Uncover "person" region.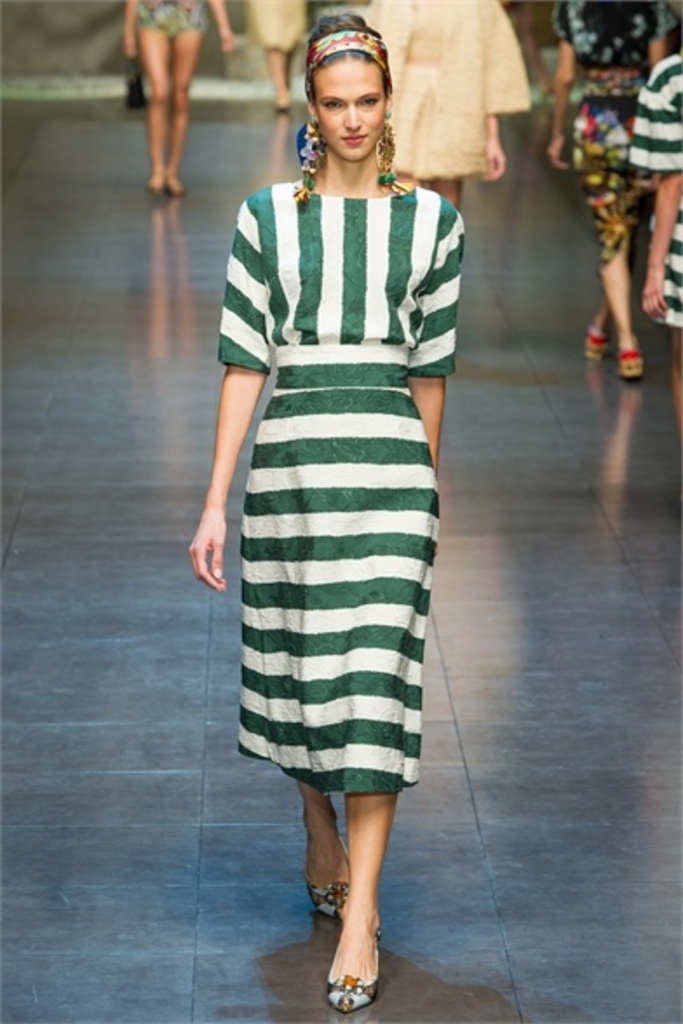
Uncovered: bbox(242, 0, 310, 115).
